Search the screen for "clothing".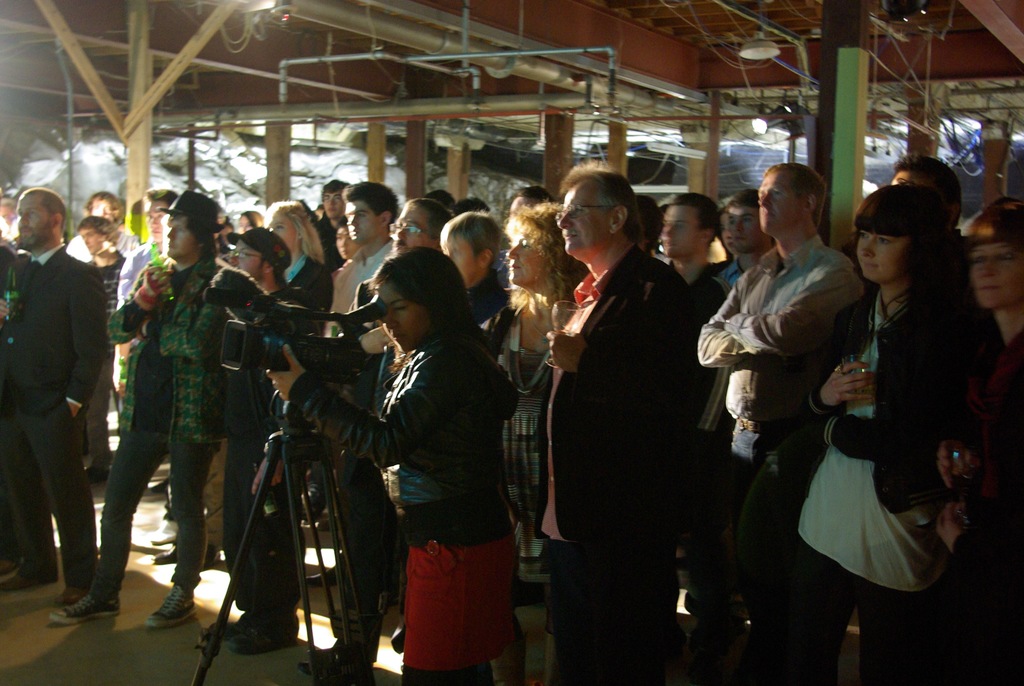
Found at BBox(282, 329, 519, 679).
